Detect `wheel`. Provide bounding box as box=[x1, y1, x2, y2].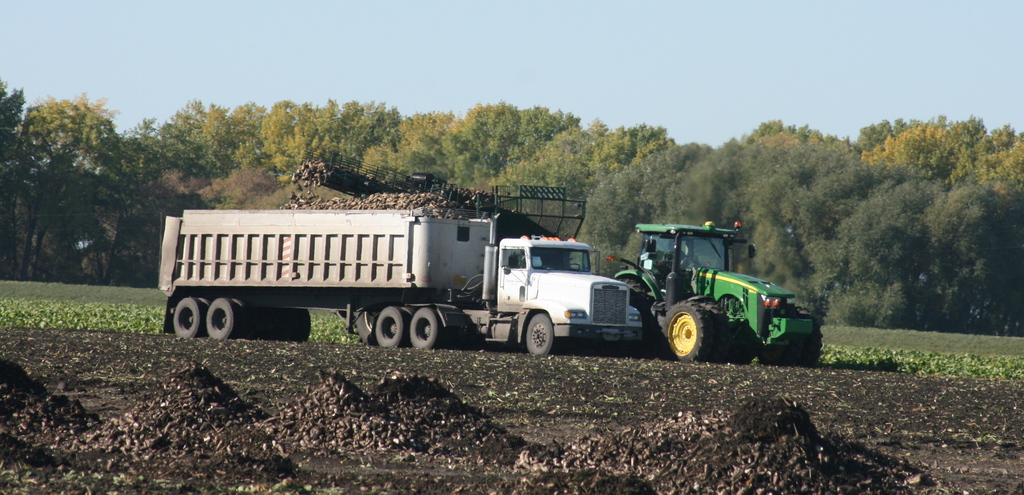
box=[375, 304, 409, 347].
